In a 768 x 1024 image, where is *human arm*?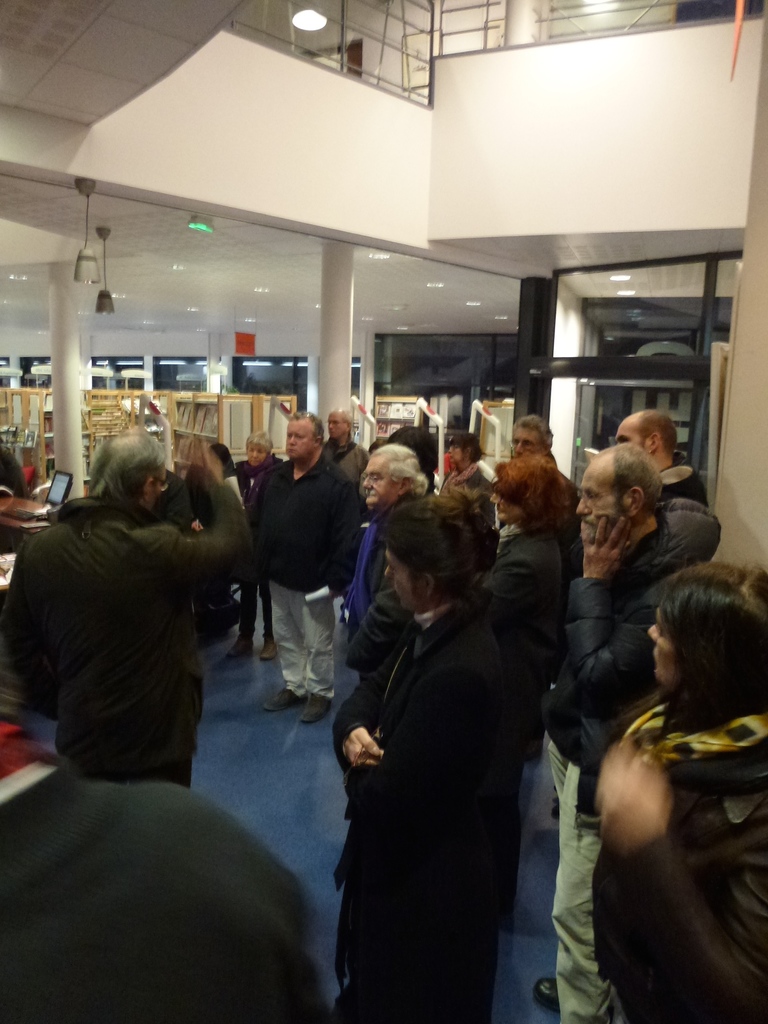
{"x1": 169, "y1": 436, "x2": 262, "y2": 600}.
